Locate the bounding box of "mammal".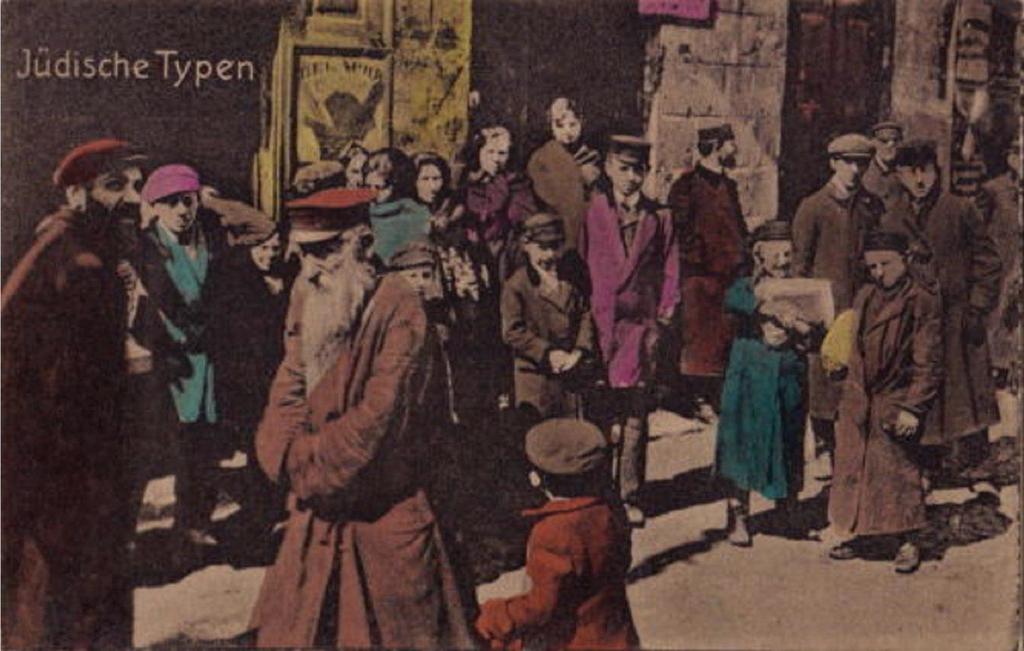
Bounding box: [227, 219, 285, 475].
